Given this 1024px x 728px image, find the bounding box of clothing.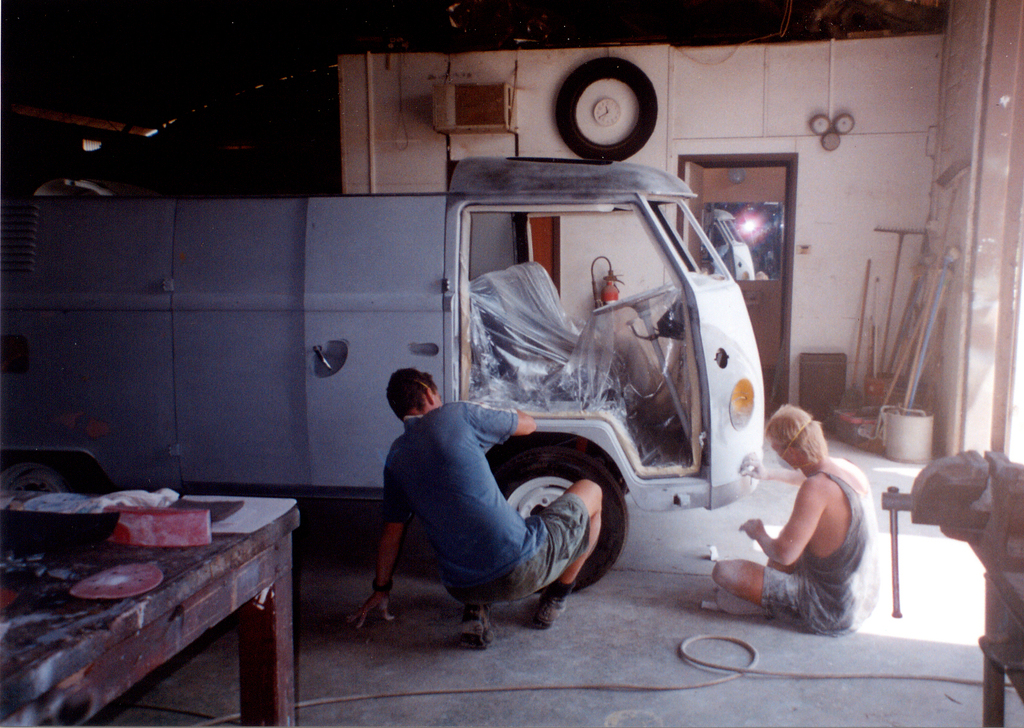
(x1=364, y1=373, x2=614, y2=625).
